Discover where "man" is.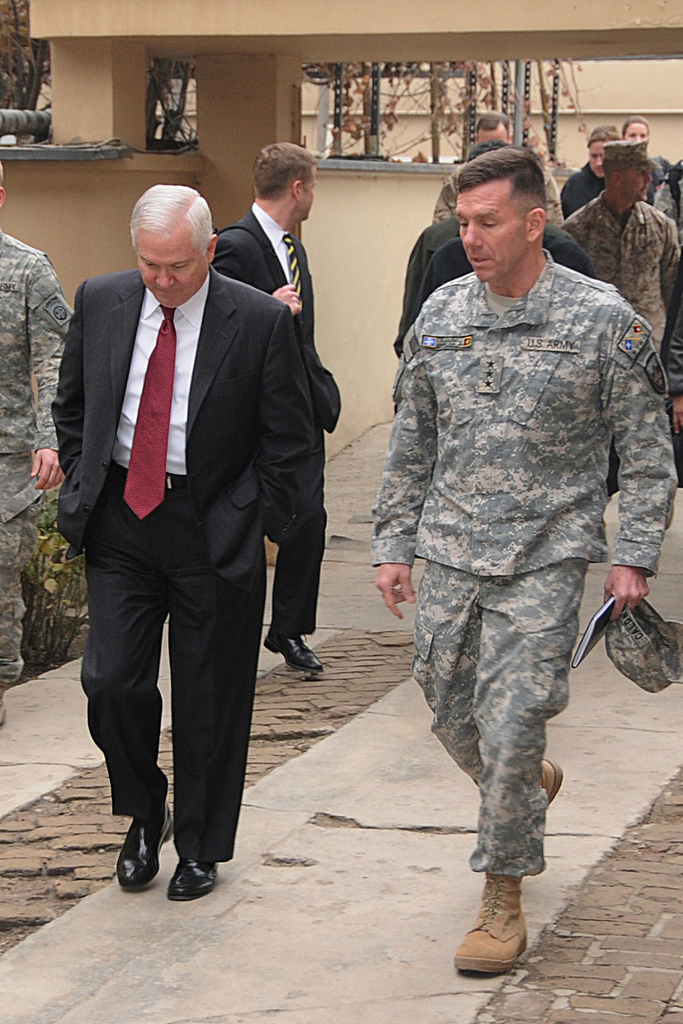
Discovered at locate(393, 136, 597, 357).
